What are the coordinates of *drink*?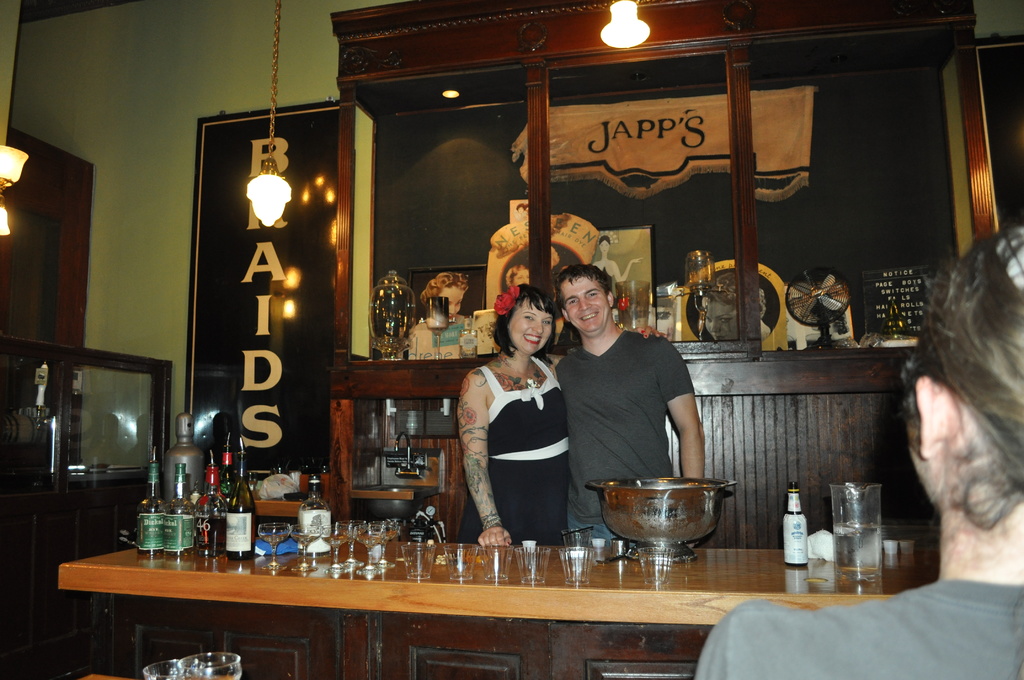
(135,464,166,554).
